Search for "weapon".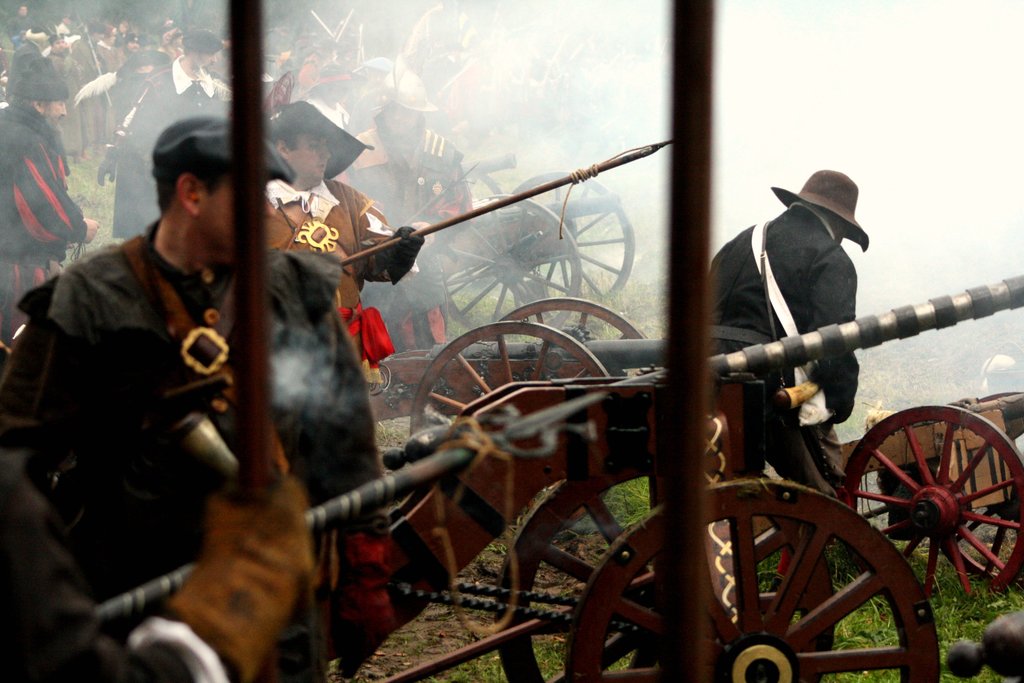
Found at 339 138 669 260.
